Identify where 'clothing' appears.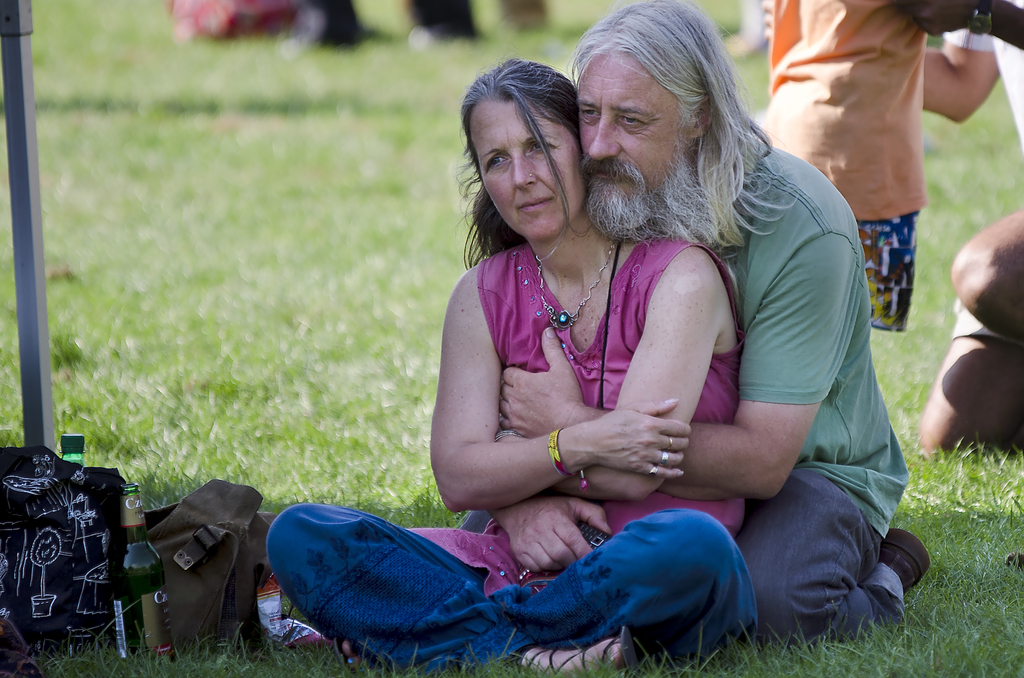
Appears at [left=934, top=31, right=1023, bottom=196].
